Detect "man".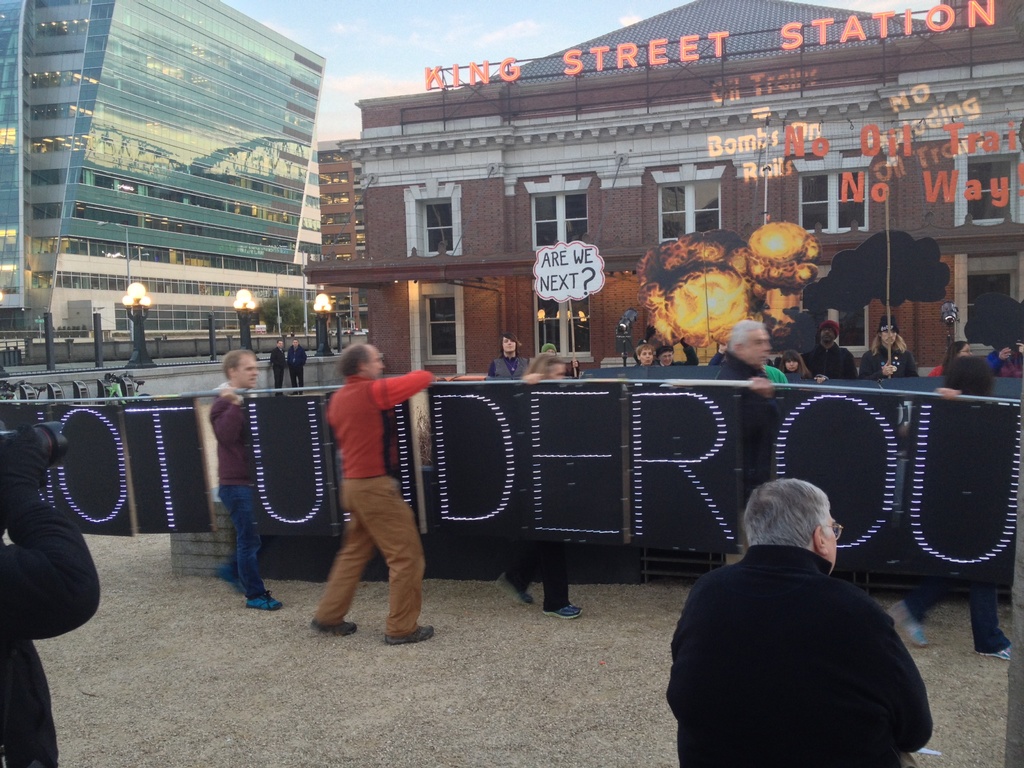
Detected at locate(308, 343, 438, 644).
